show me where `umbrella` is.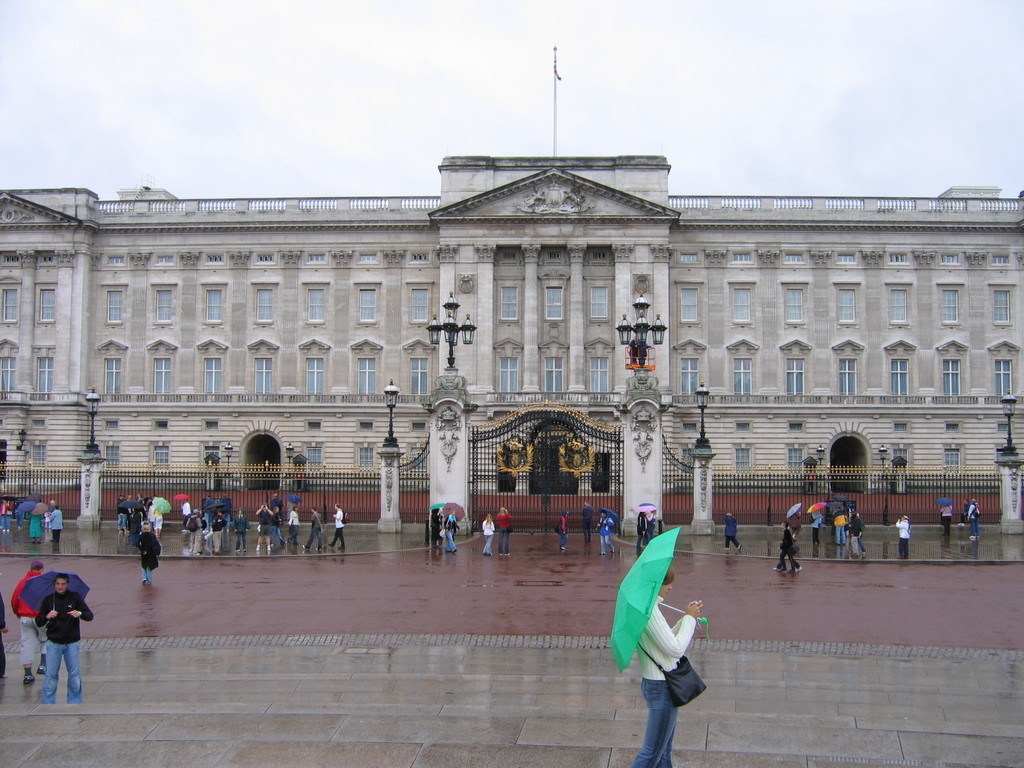
`umbrella` is at left=604, top=526, right=711, bottom=676.
